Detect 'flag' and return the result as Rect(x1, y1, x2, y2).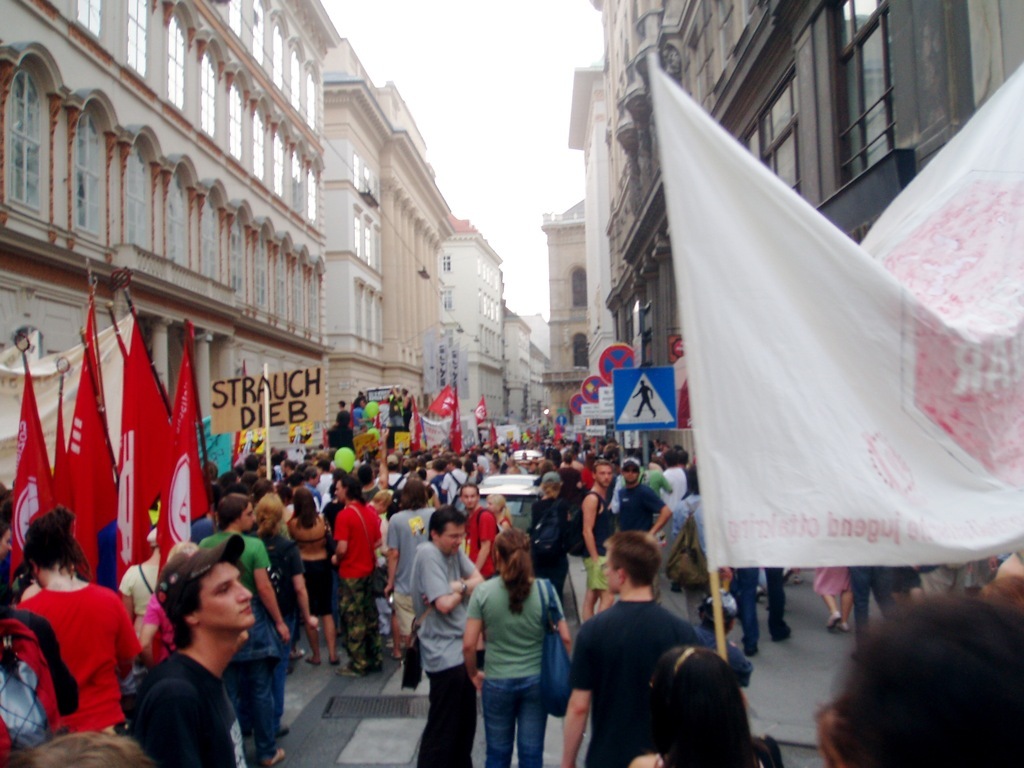
Rect(523, 428, 538, 439).
